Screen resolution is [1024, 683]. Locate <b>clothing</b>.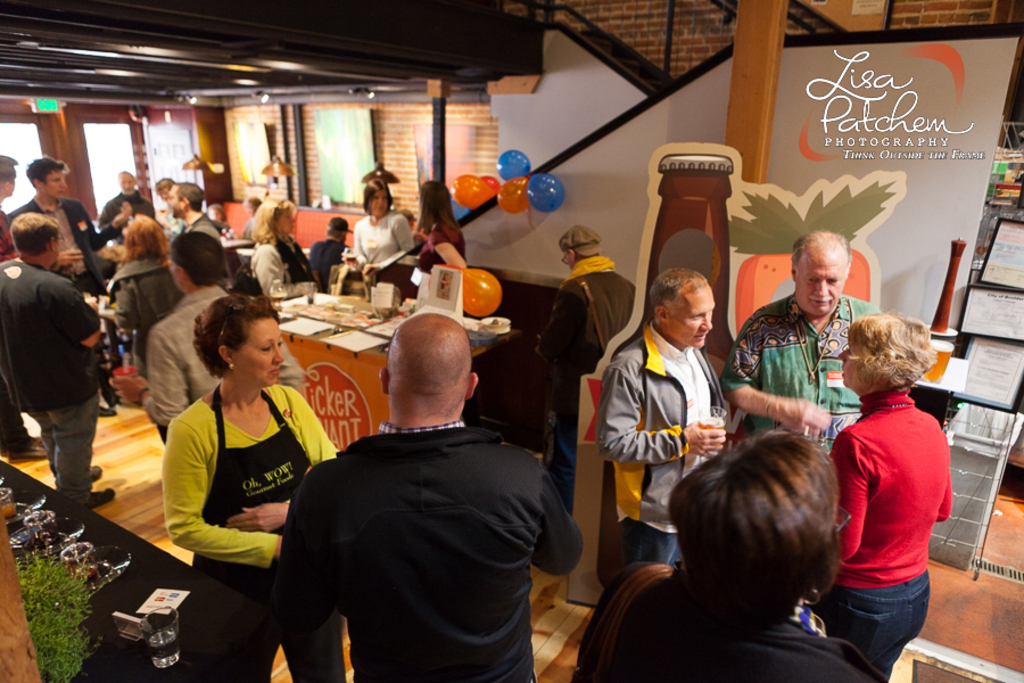
BBox(570, 557, 902, 682).
